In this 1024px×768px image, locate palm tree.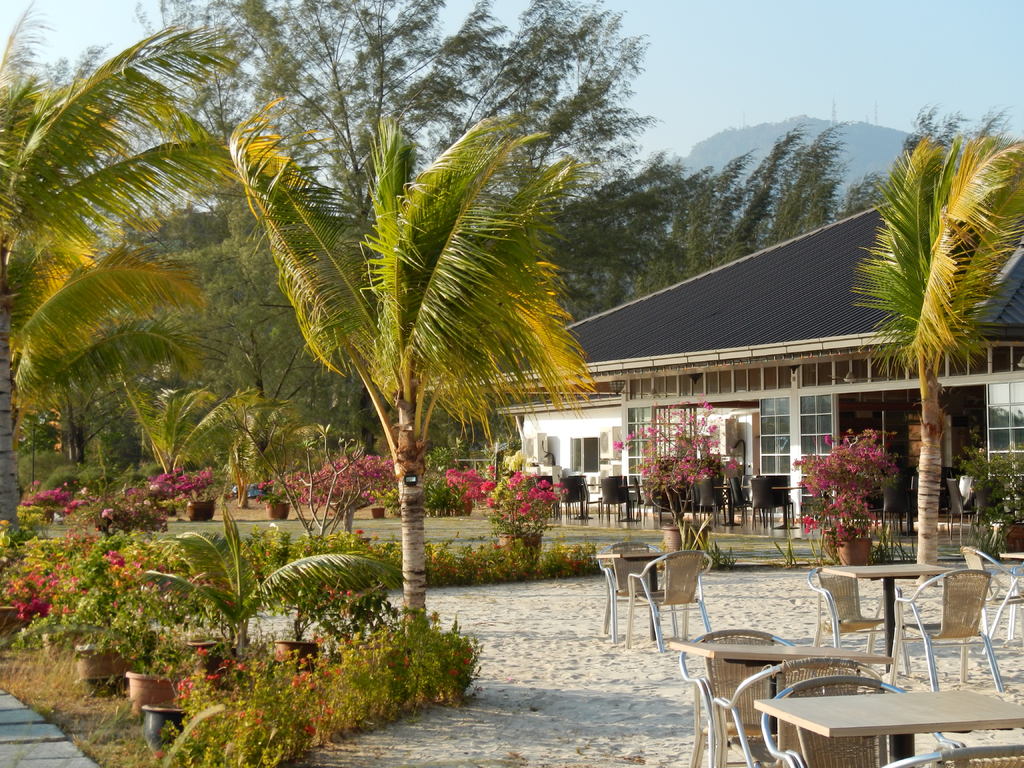
Bounding box: [x1=845, y1=132, x2=1023, y2=577].
